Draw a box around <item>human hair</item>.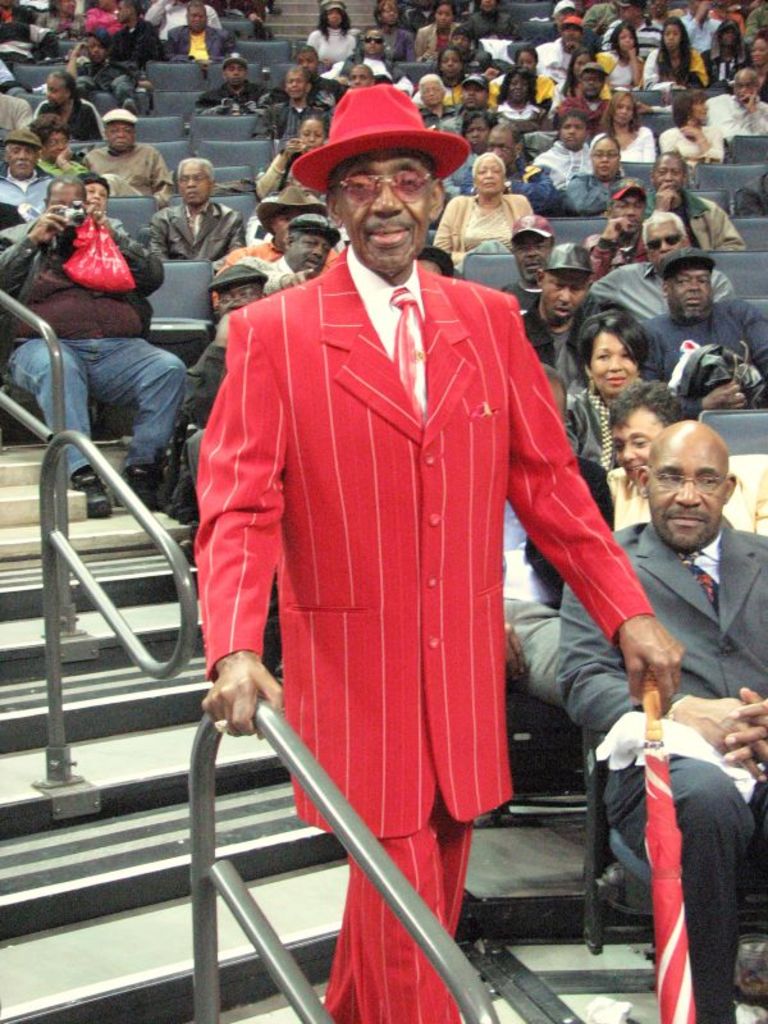
x1=494, y1=63, x2=535, y2=105.
